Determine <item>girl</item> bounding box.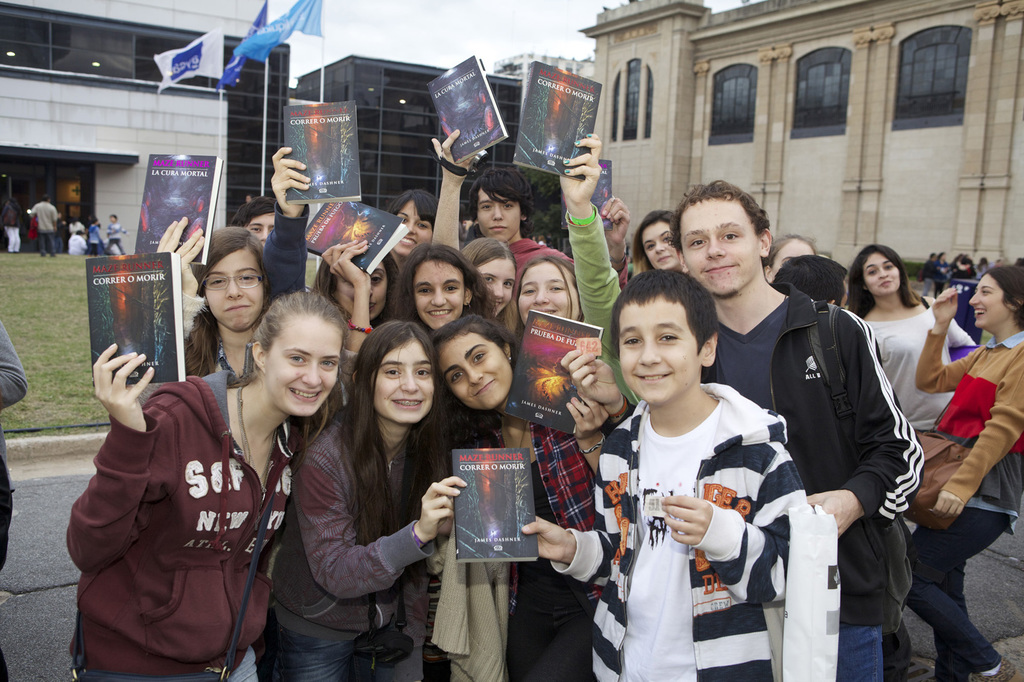
Determined: 758 233 813 292.
